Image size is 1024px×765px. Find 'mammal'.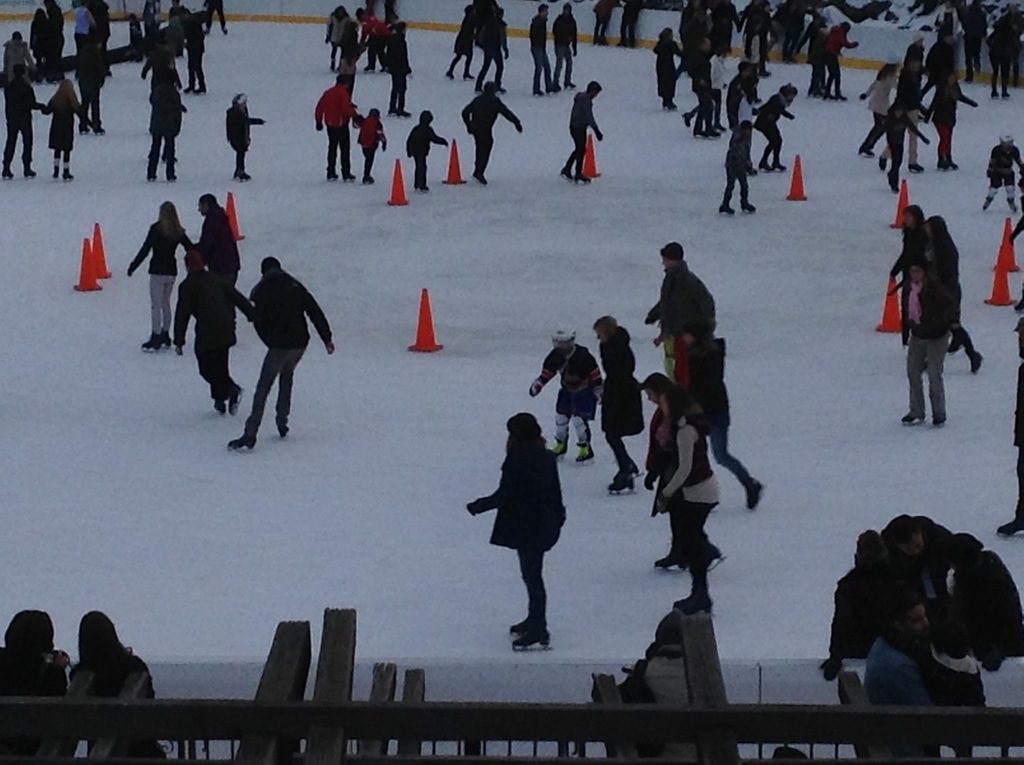
{"left": 386, "top": 20, "right": 412, "bottom": 118}.
